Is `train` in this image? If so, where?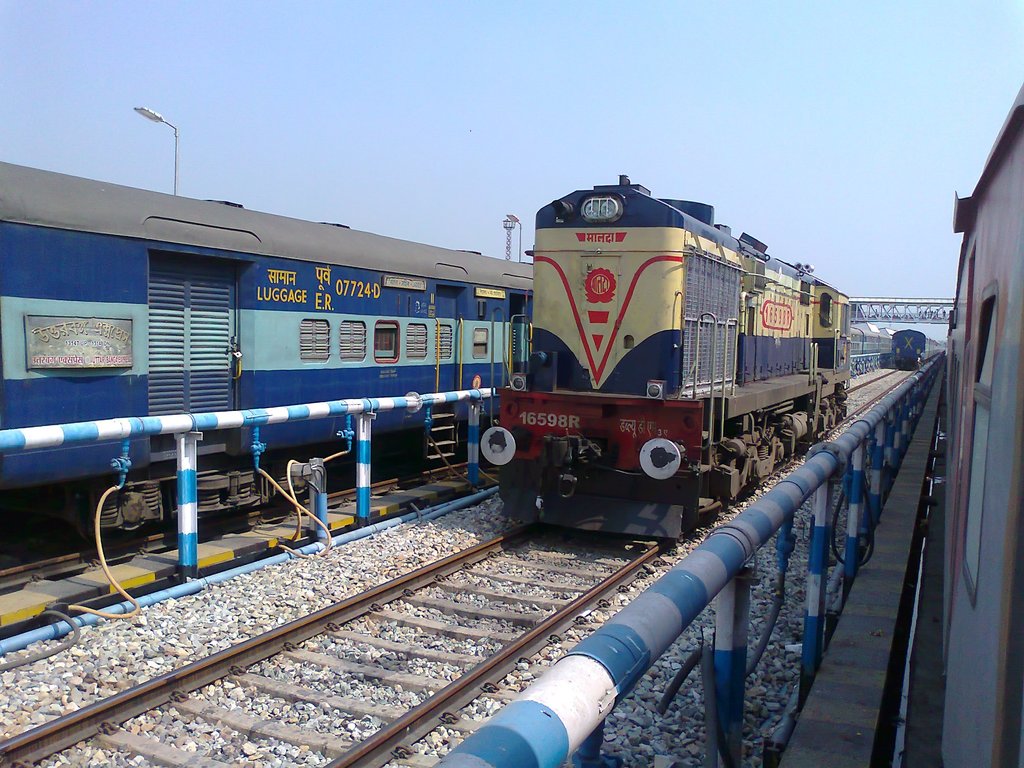
Yes, at <box>851,328,891,376</box>.
